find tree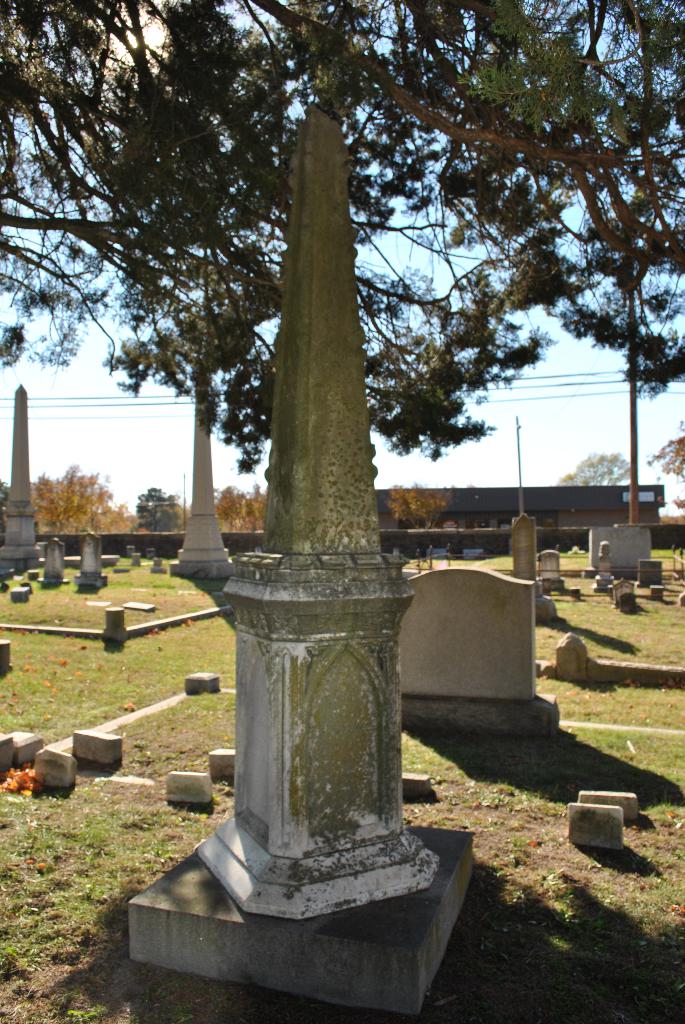
rect(22, 453, 130, 548)
